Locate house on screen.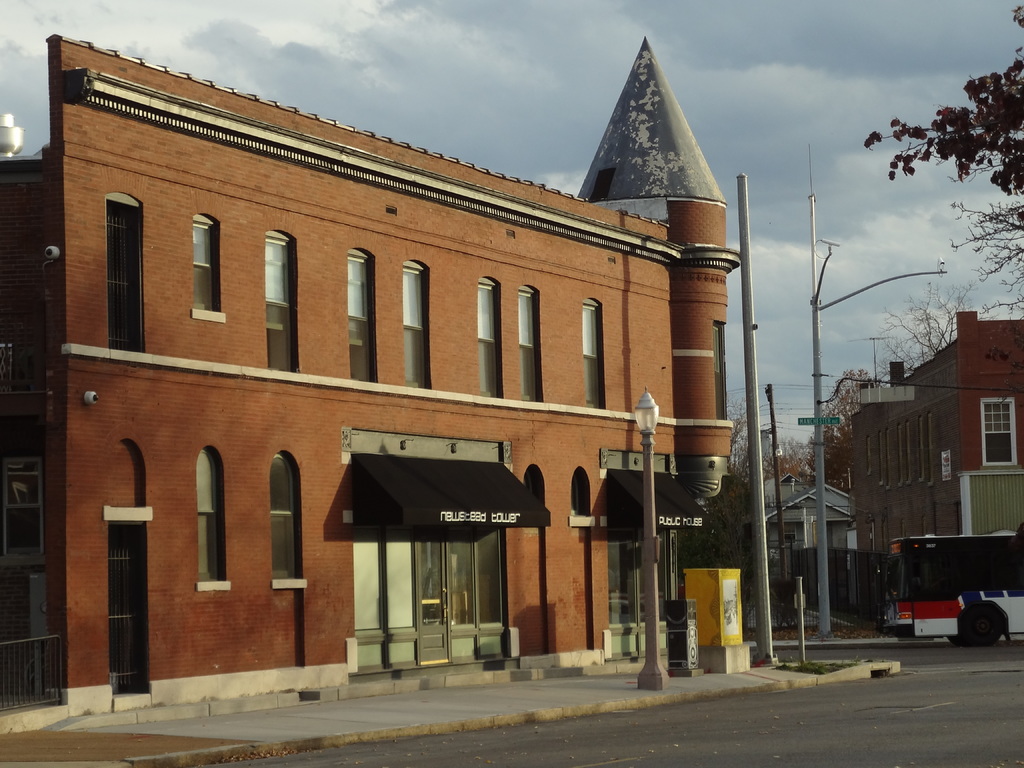
On screen at bbox=[740, 474, 850, 605].
